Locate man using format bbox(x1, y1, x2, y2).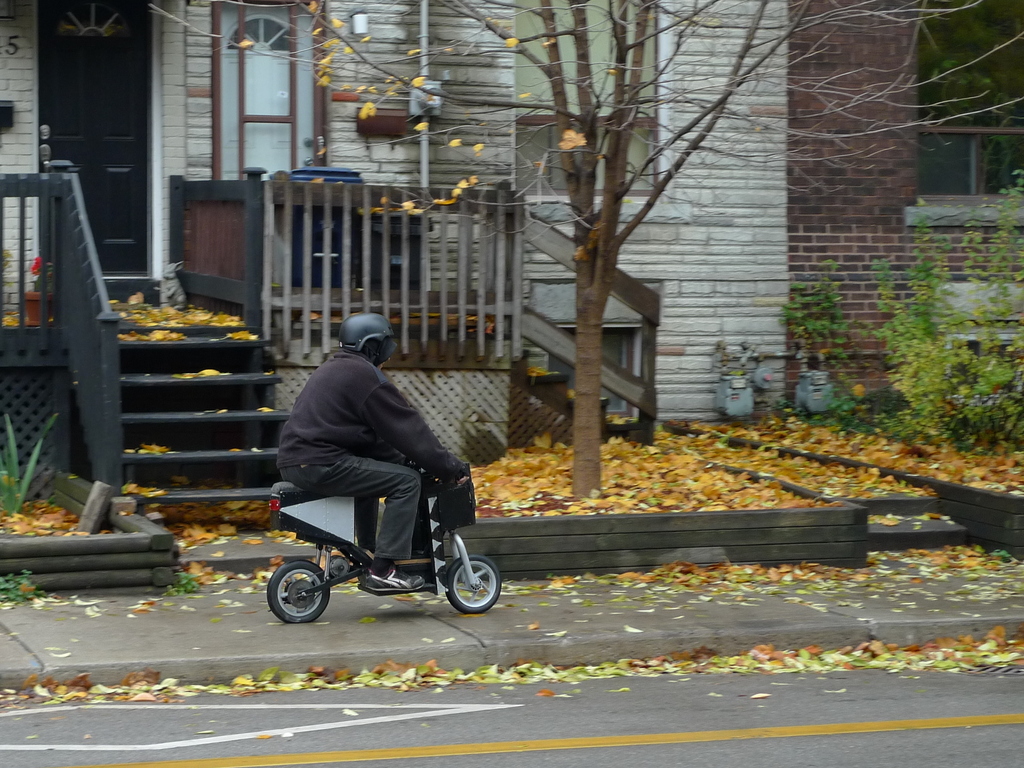
bbox(267, 358, 493, 592).
